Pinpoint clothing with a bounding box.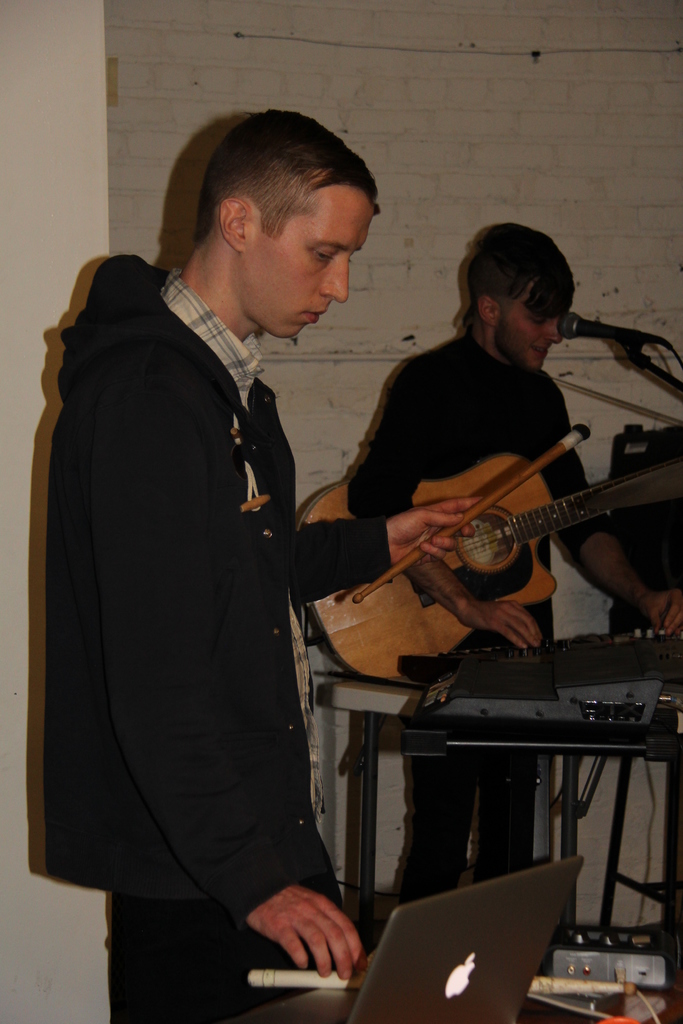
(344,331,609,903).
